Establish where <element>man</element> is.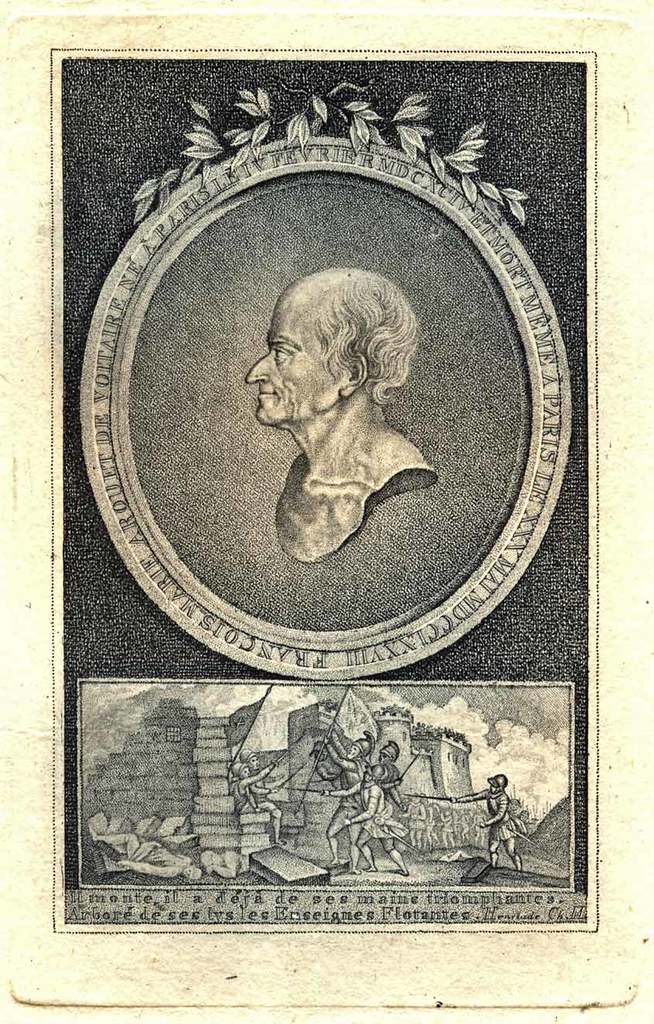
Established at crop(325, 738, 372, 873).
